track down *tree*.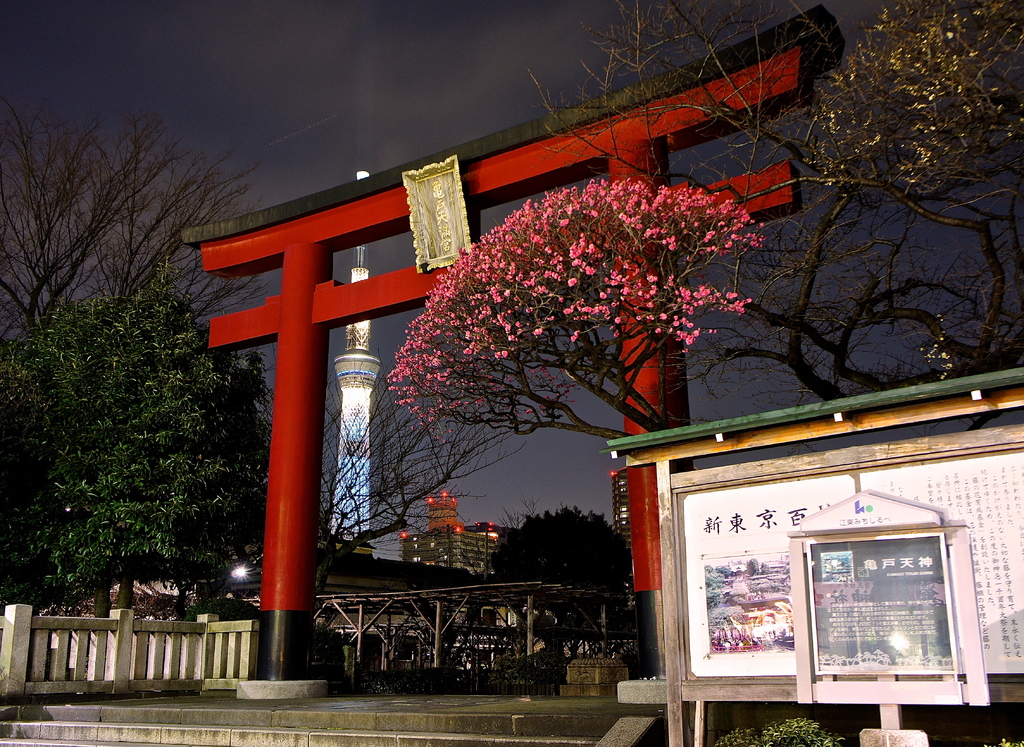
Tracked to x1=0, y1=97, x2=265, y2=339.
